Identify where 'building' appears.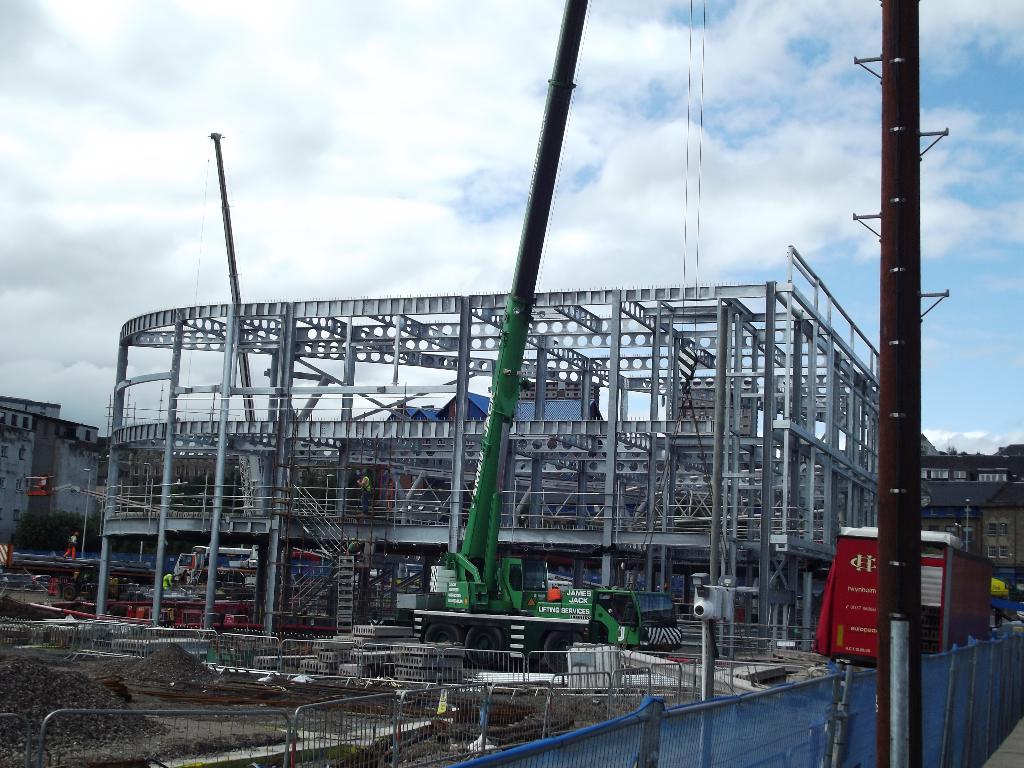
Appears at 920, 482, 1023, 564.
